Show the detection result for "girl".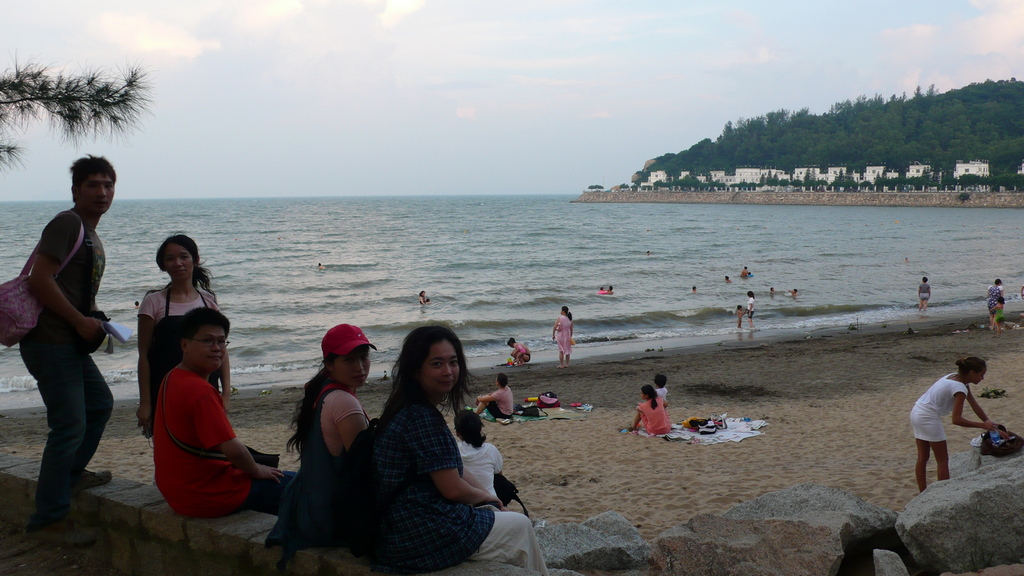
l=550, t=305, r=573, b=369.
